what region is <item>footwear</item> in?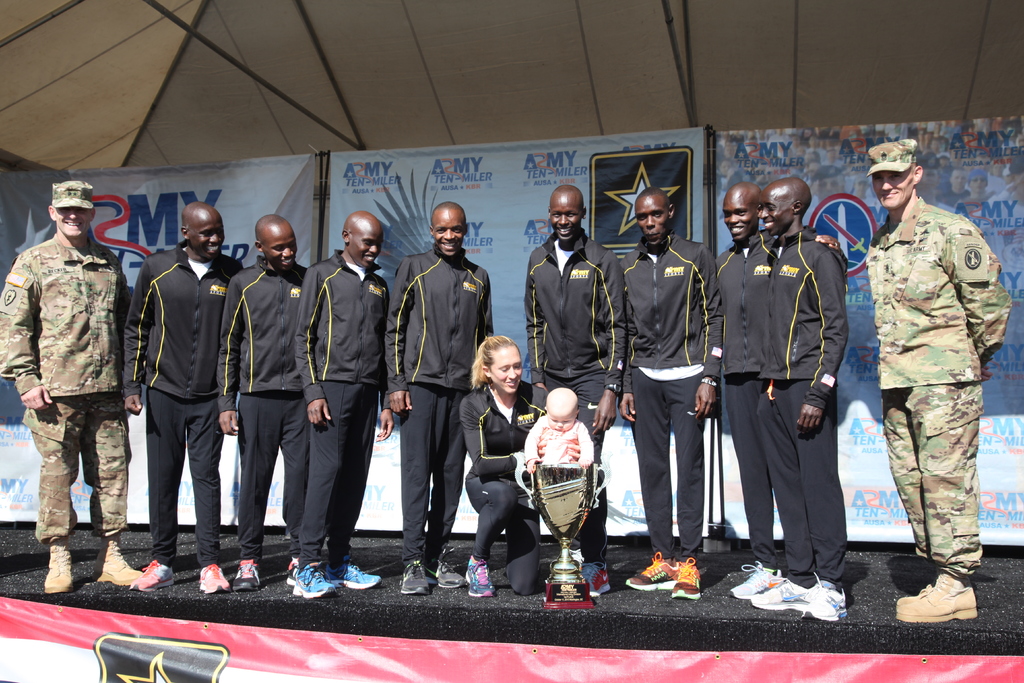
BBox(579, 562, 611, 593).
